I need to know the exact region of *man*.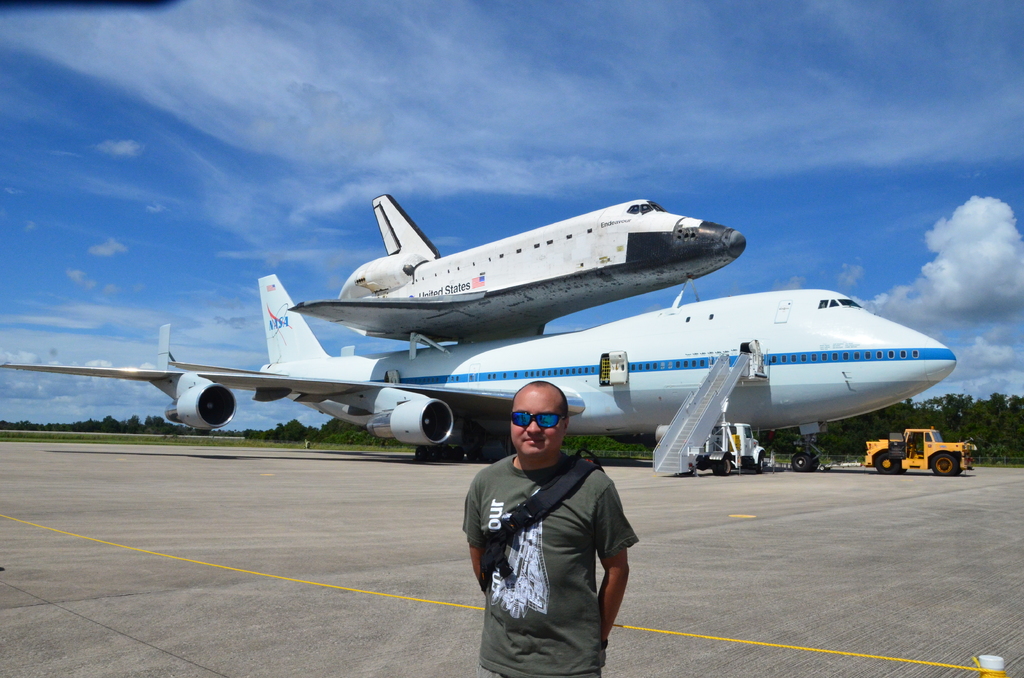
Region: box(446, 398, 648, 670).
